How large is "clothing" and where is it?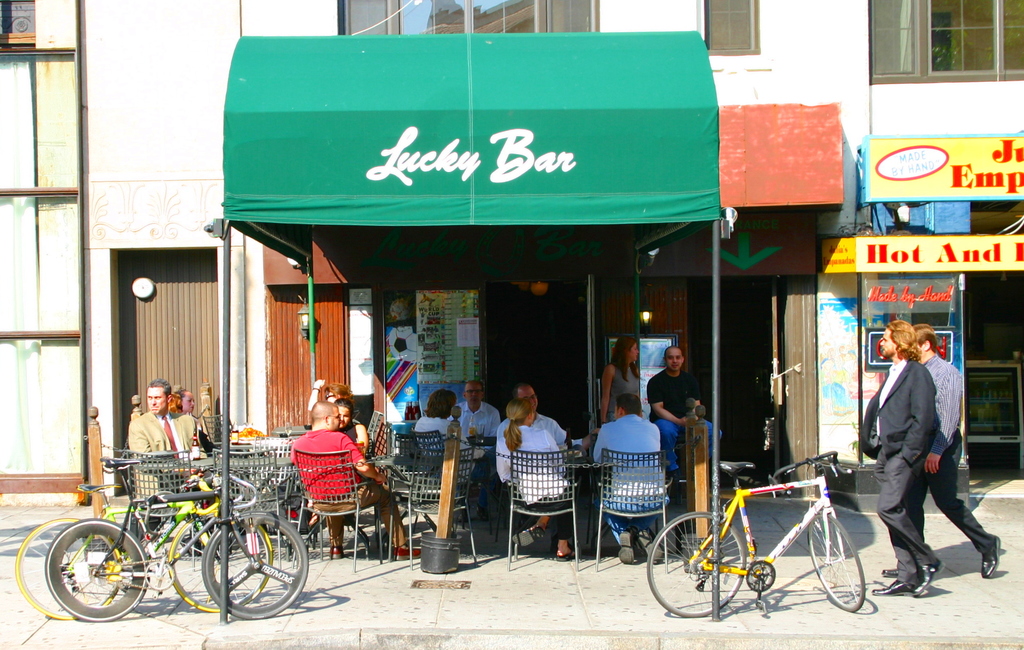
Bounding box: <bbox>862, 354, 932, 585</bbox>.
